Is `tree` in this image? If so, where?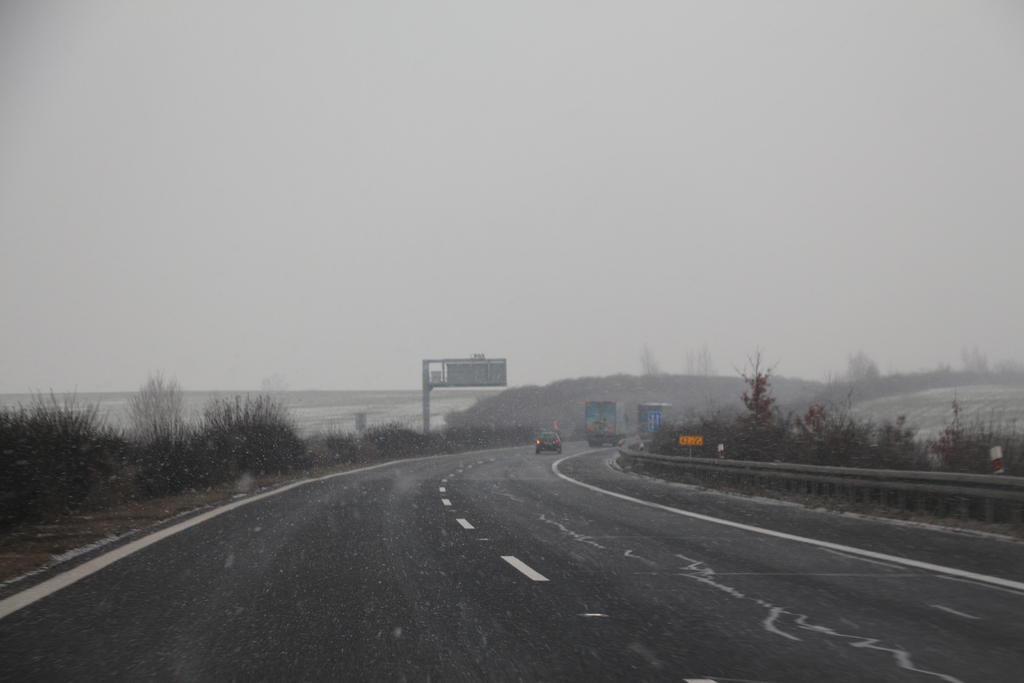
Yes, at rect(850, 342, 876, 392).
